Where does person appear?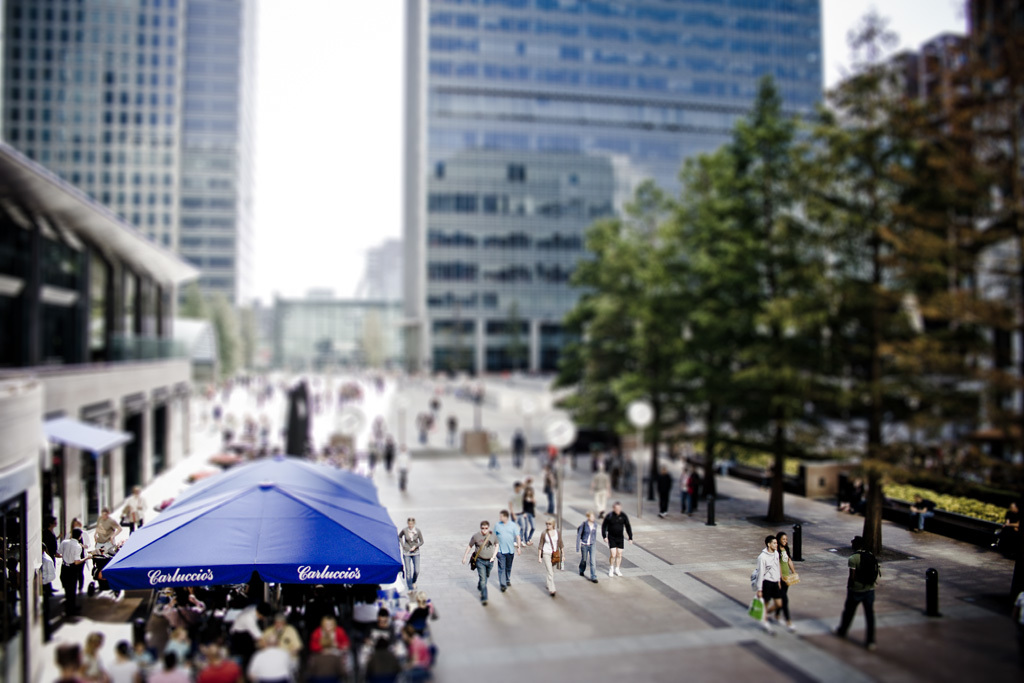
Appears at [1014, 586, 1023, 627].
